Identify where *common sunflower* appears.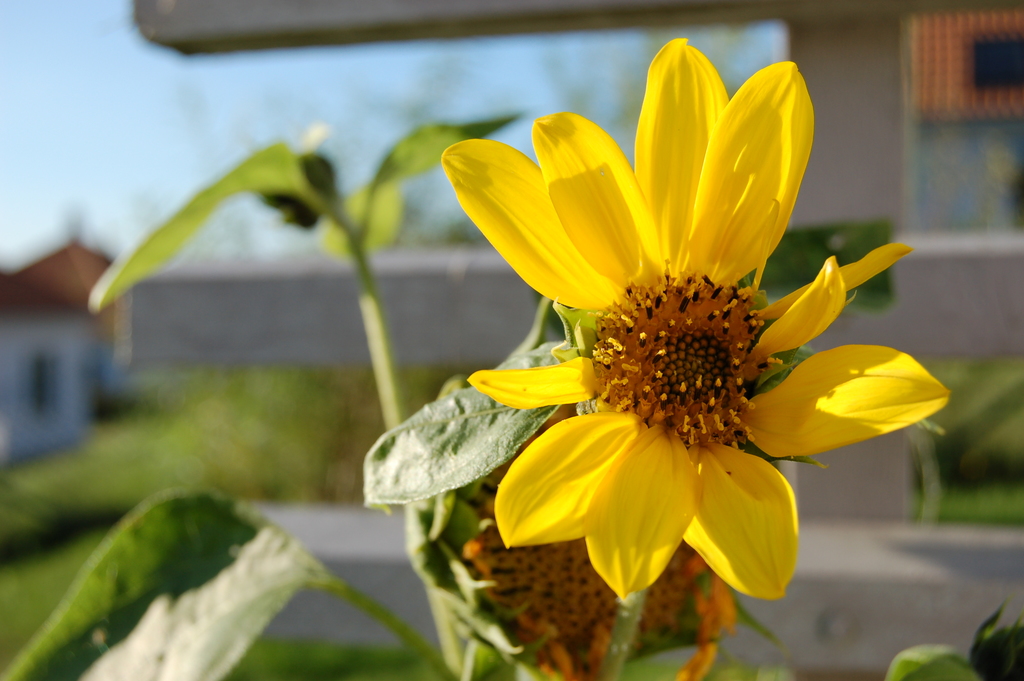
Appears at <region>450, 45, 961, 629</region>.
